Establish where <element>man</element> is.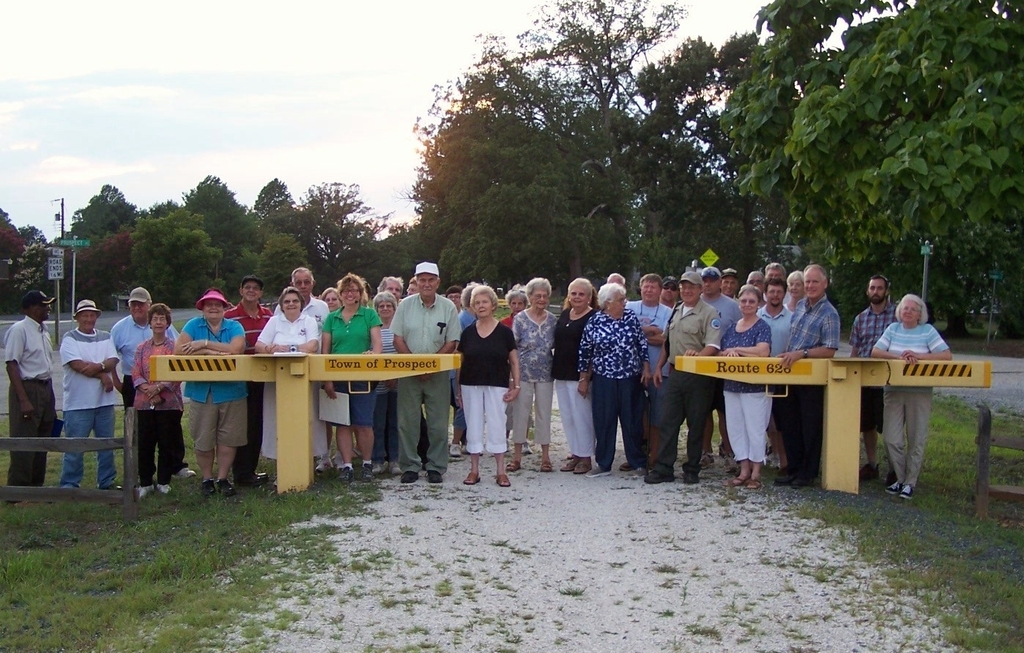
Established at <bbox>759, 267, 792, 483</bbox>.
